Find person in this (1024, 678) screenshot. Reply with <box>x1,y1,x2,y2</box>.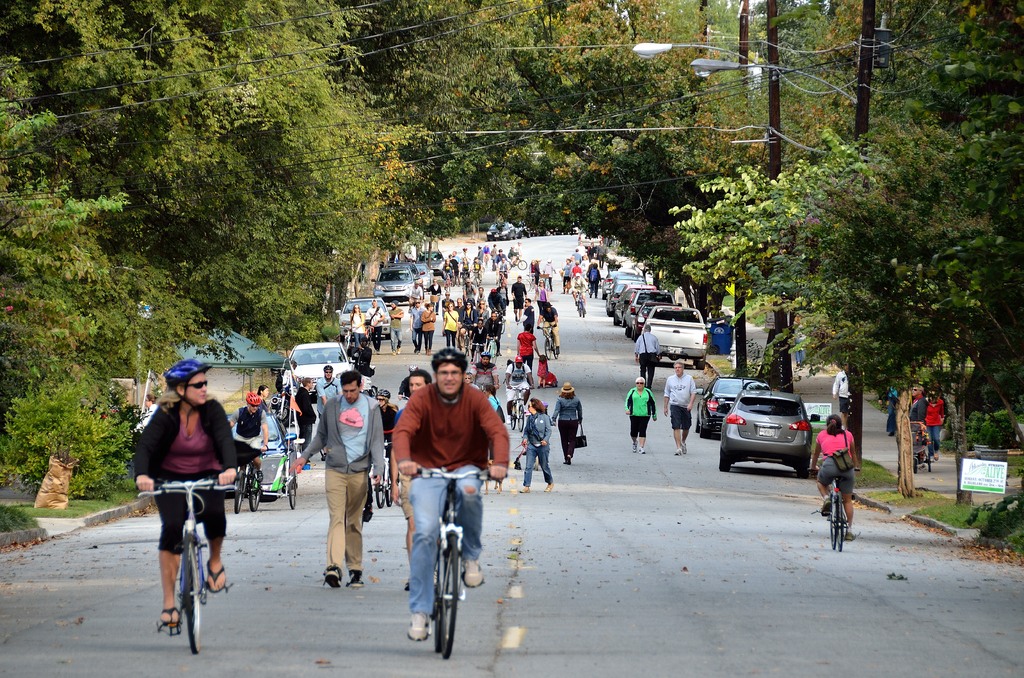
<box>497,280,509,303</box>.
